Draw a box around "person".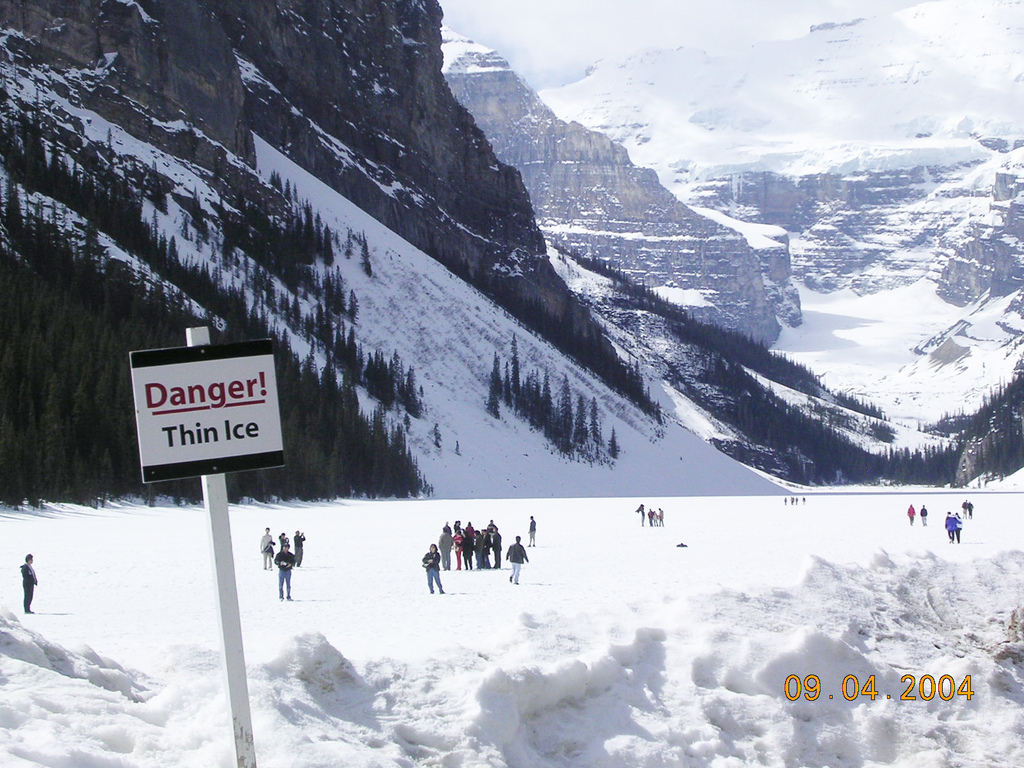
{"x1": 919, "y1": 504, "x2": 927, "y2": 528}.
